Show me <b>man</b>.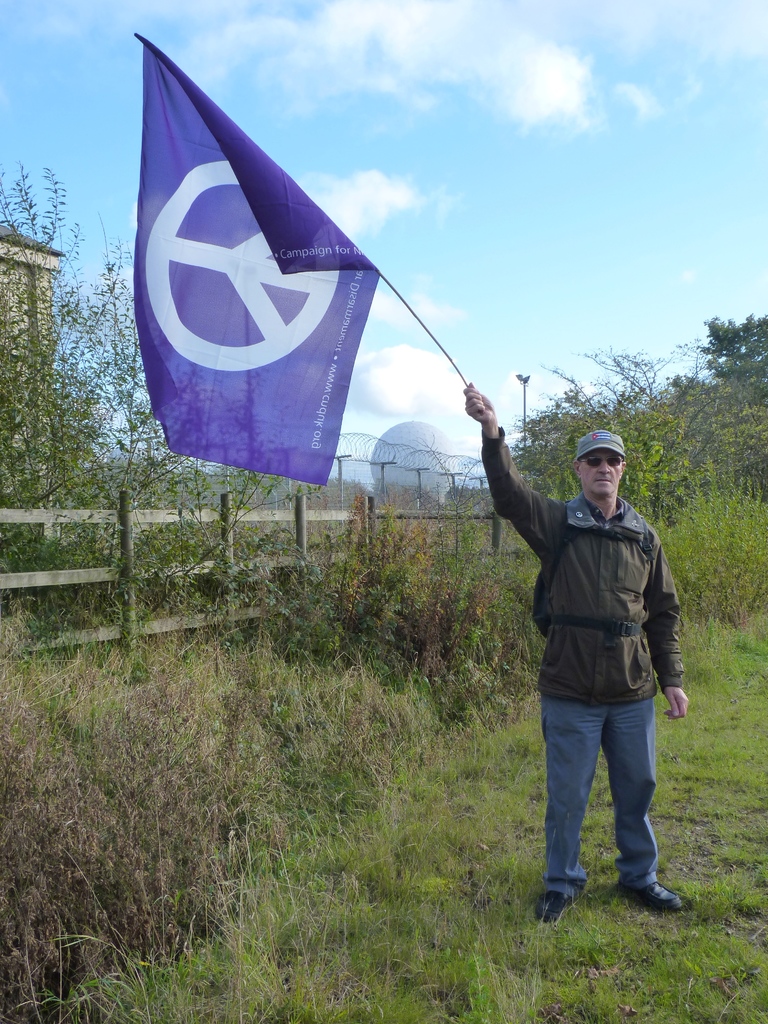
<b>man</b> is here: 488/406/694/941.
